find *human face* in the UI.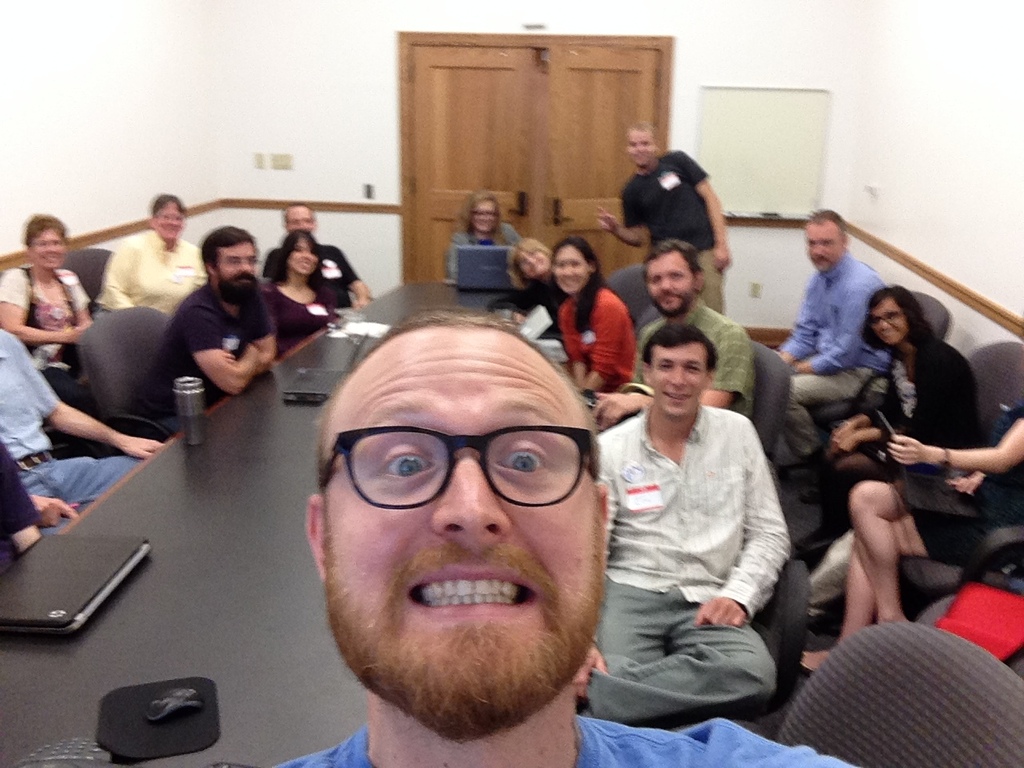
UI element at box(628, 130, 650, 166).
